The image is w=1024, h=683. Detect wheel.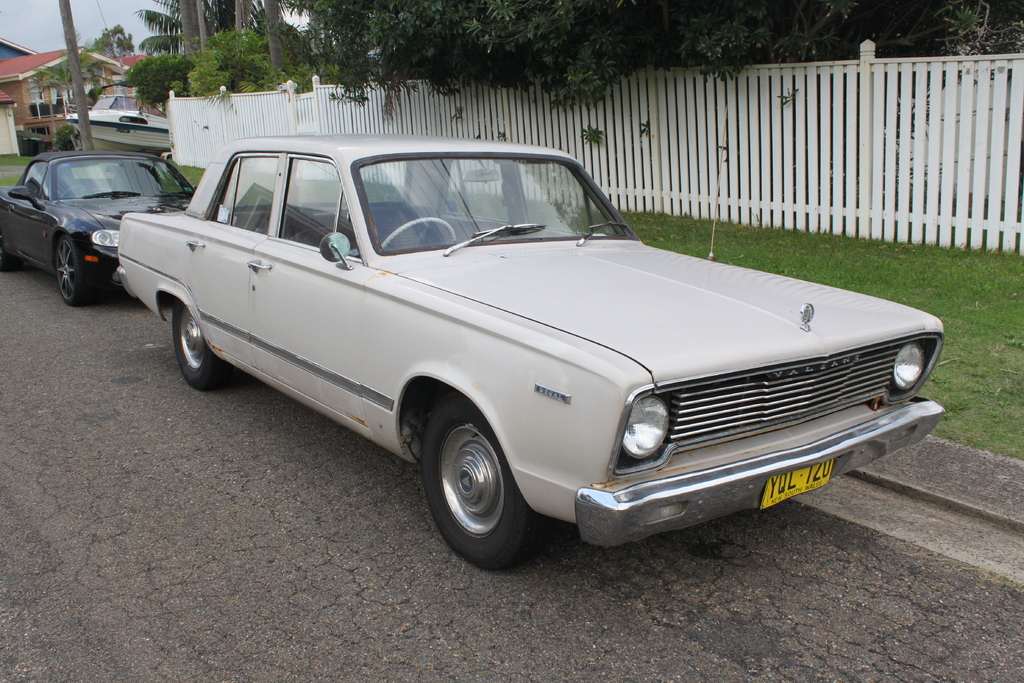
Detection: crop(171, 300, 227, 391).
